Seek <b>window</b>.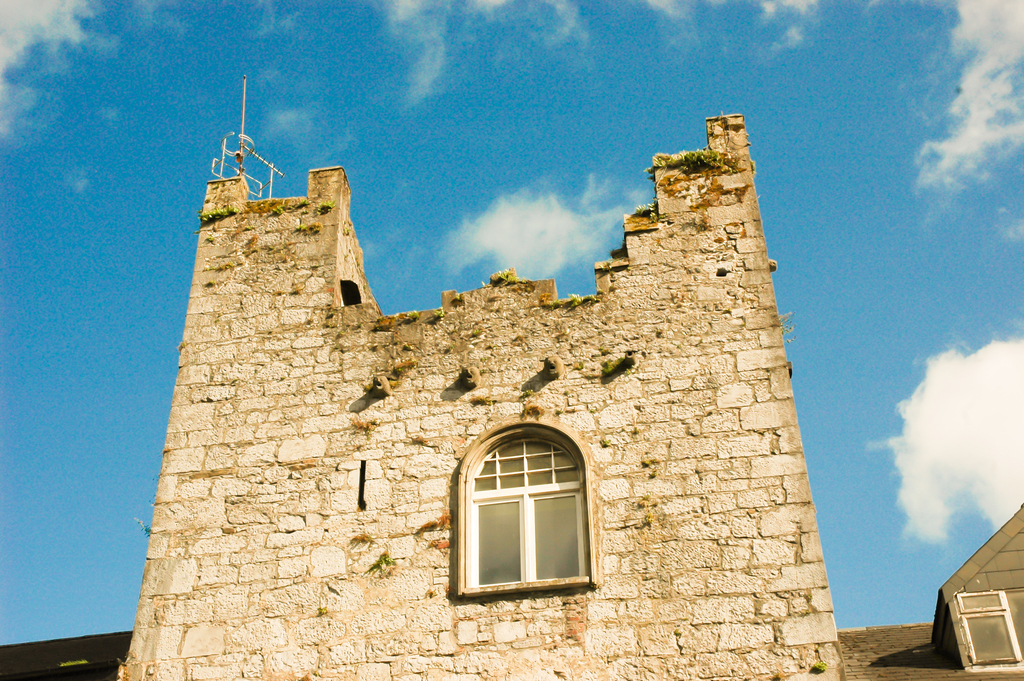
box(449, 426, 600, 601).
